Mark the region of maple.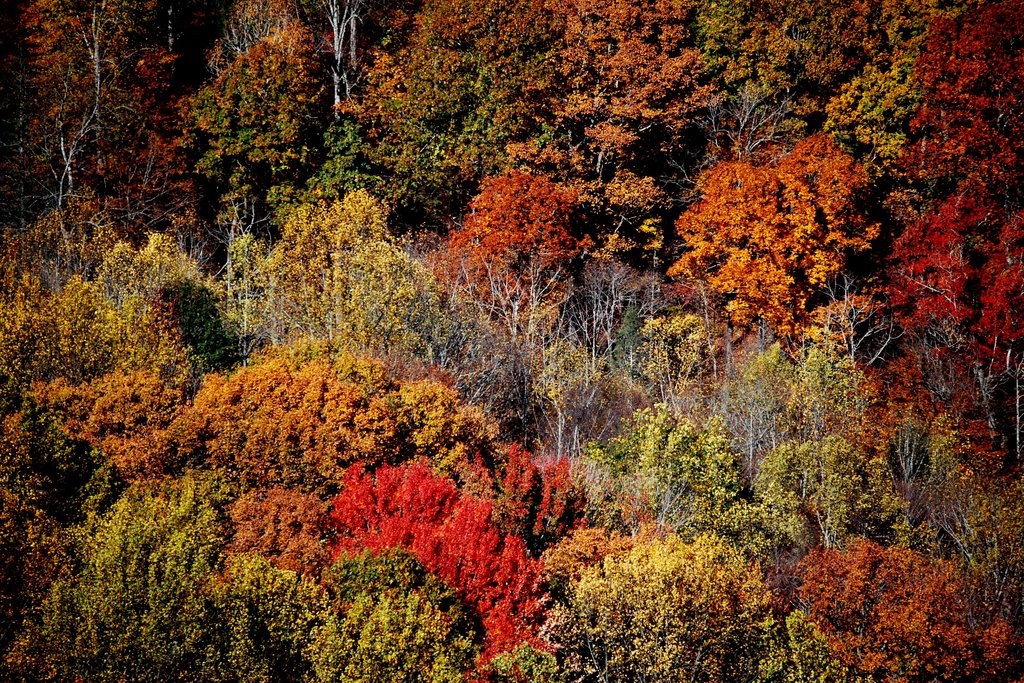
Region: x1=255 y1=186 x2=458 y2=366.
